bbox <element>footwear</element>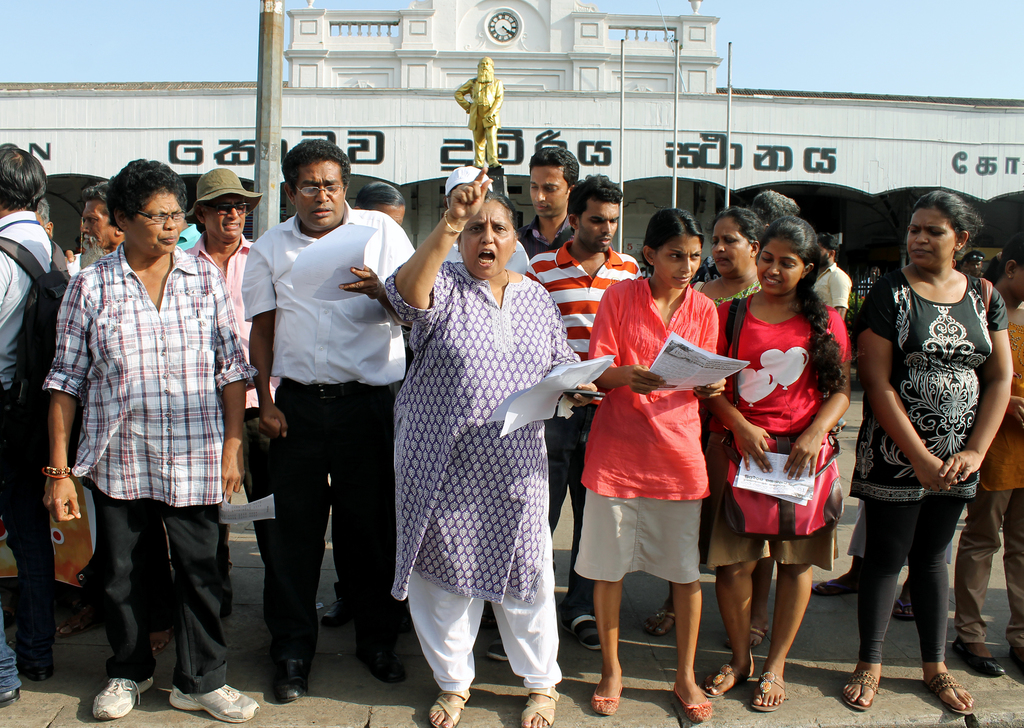
{"left": 356, "top": 631, "right": 412, "bottom": 684}
